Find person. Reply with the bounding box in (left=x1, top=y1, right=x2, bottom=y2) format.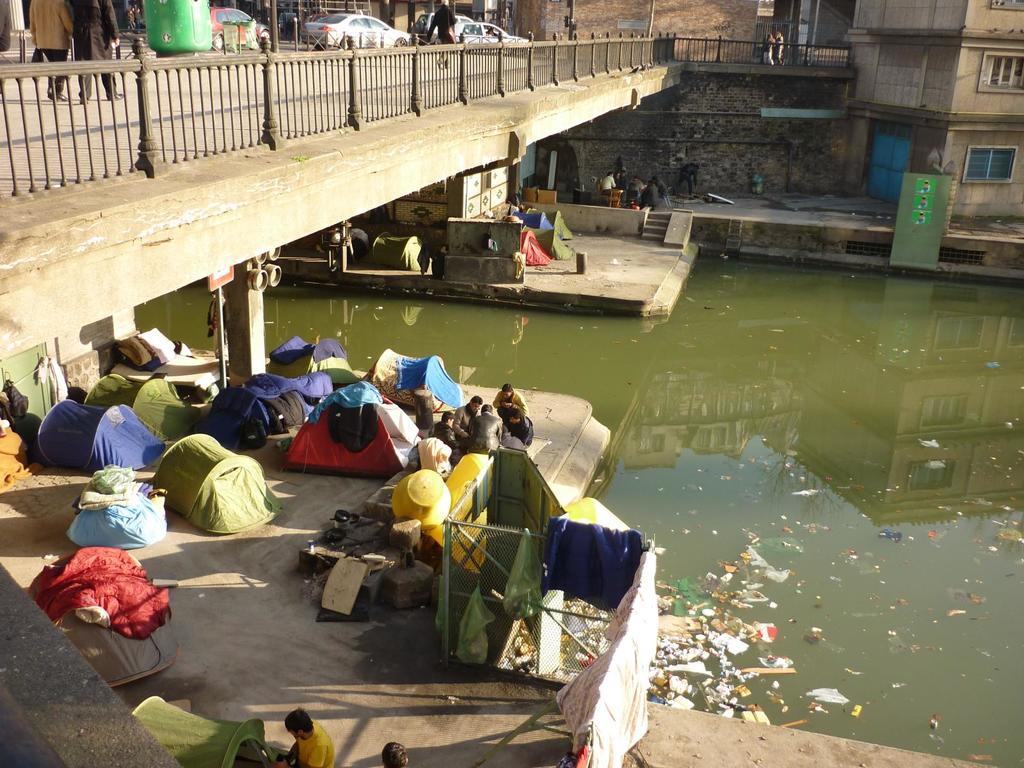
(left=468, top=404, right=504, bottom=456).
